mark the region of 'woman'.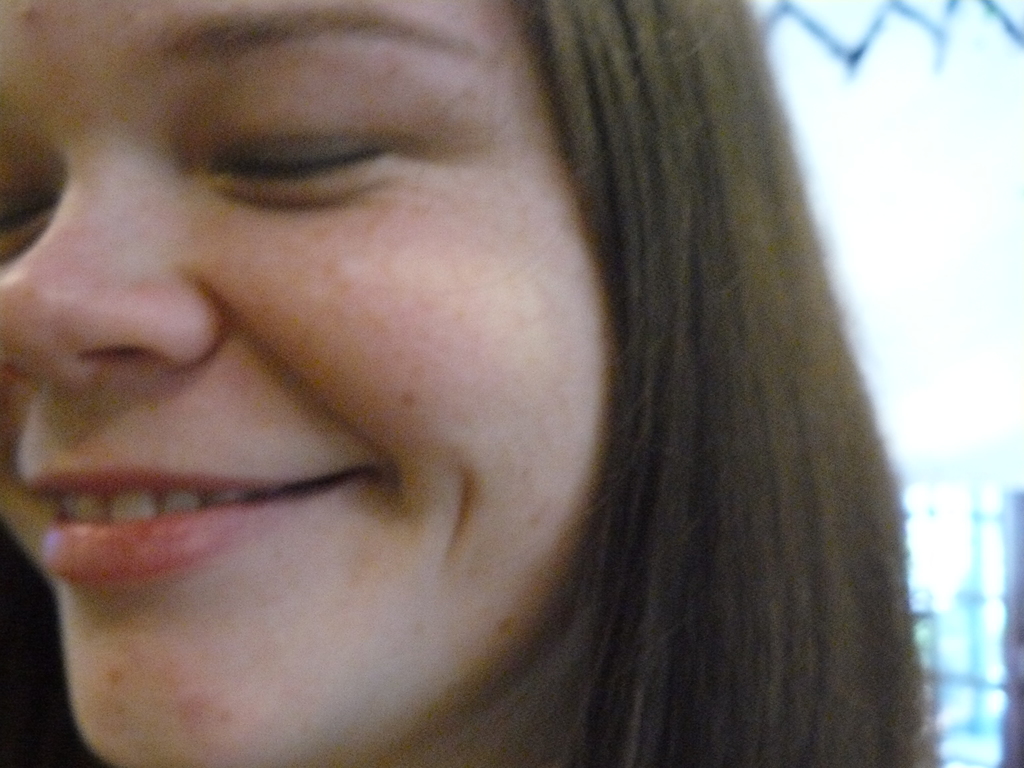
Region: BBox(0, 0, 977, 767).
